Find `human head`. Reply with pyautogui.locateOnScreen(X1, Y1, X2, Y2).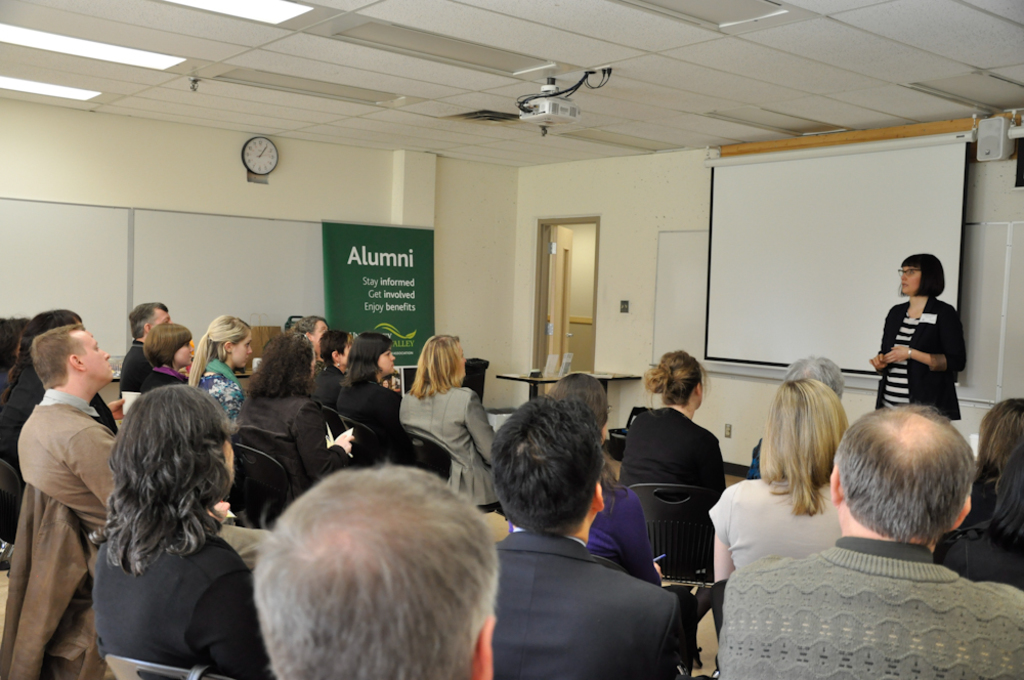
pyautogui.locateOnScreen(257, 328, 317, 398).
